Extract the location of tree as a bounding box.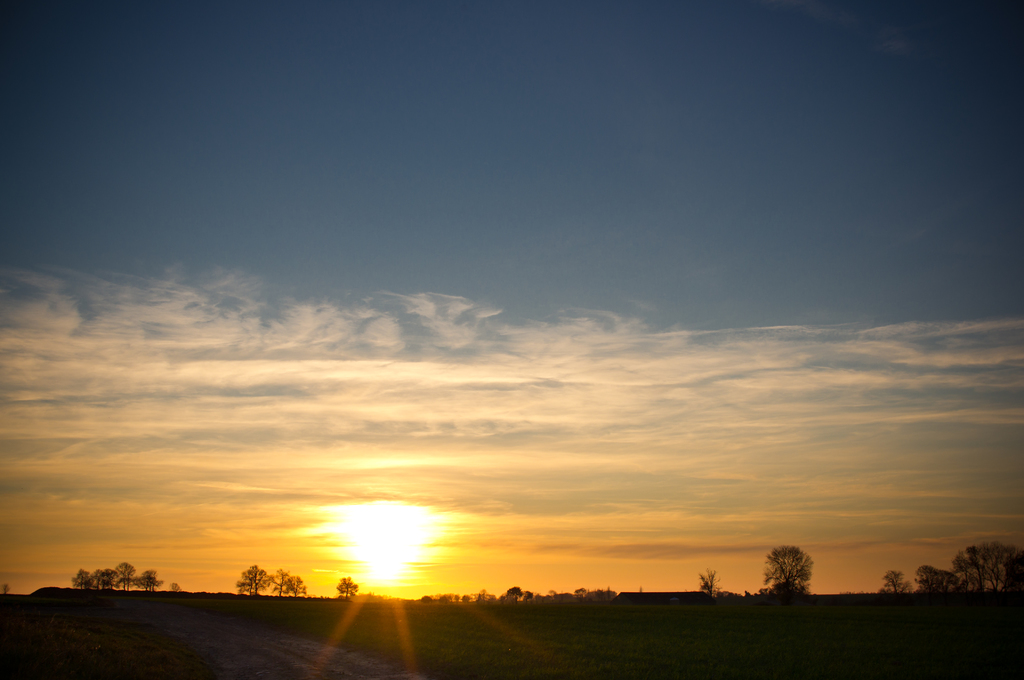
rect(753, 535, 839, 626).
